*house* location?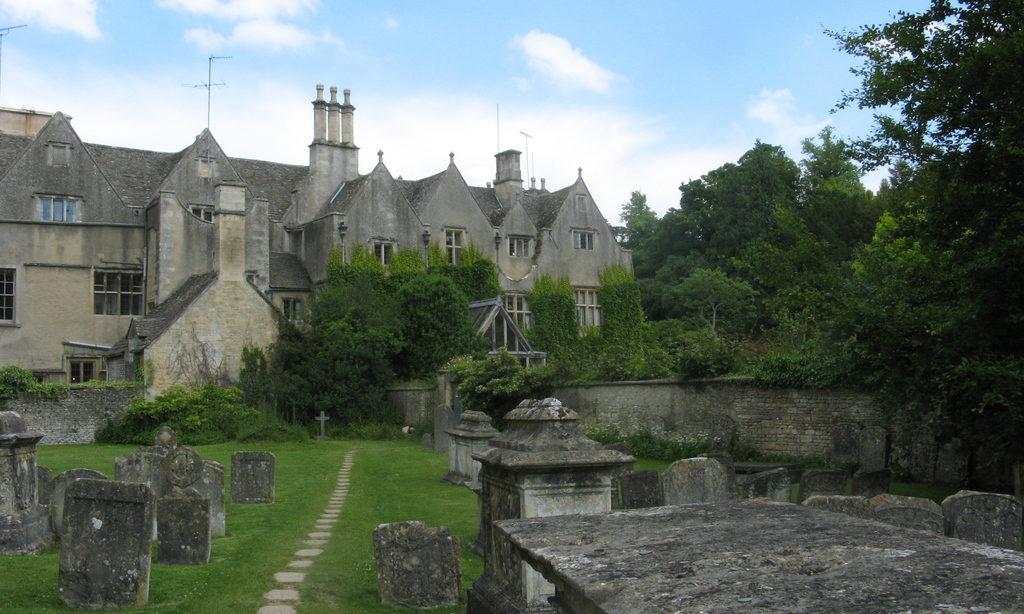
[left=0, top=84, right=639, bottom=449]
